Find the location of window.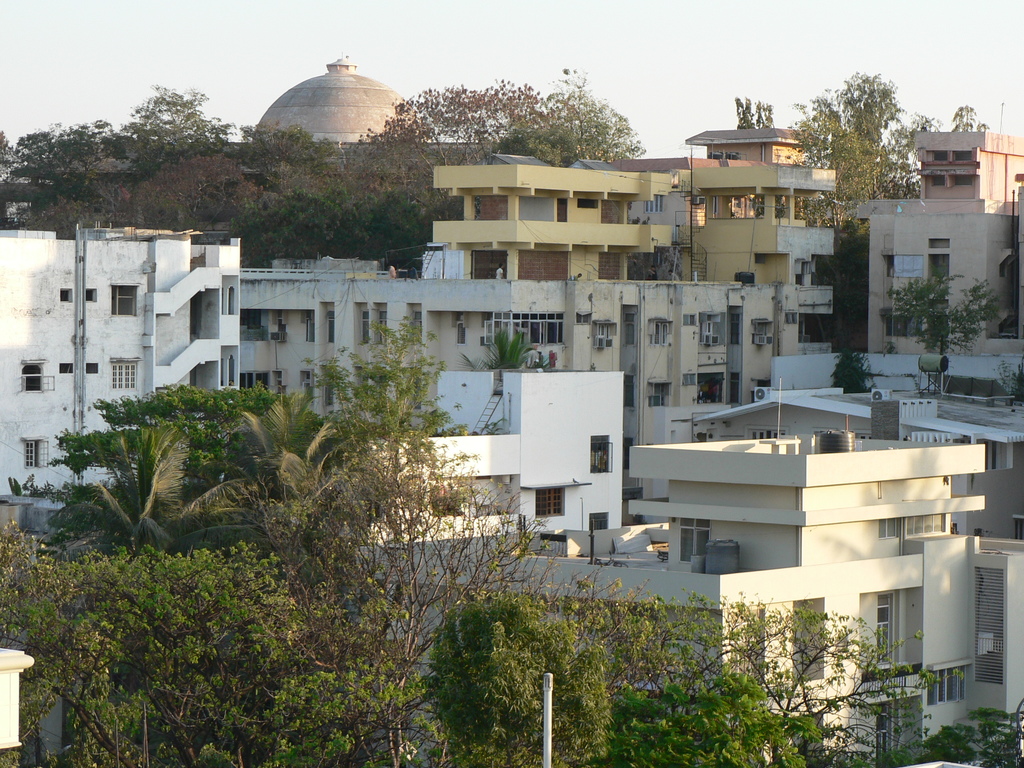
Location: 113,360,132,388.
